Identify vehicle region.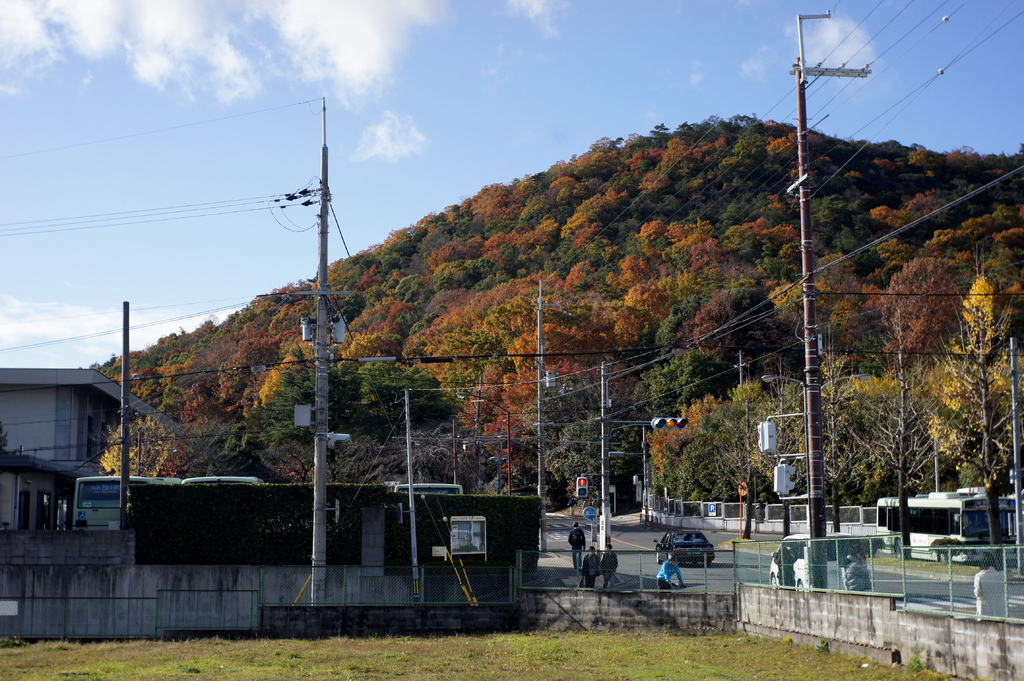
Region: 648/522/709/572.
